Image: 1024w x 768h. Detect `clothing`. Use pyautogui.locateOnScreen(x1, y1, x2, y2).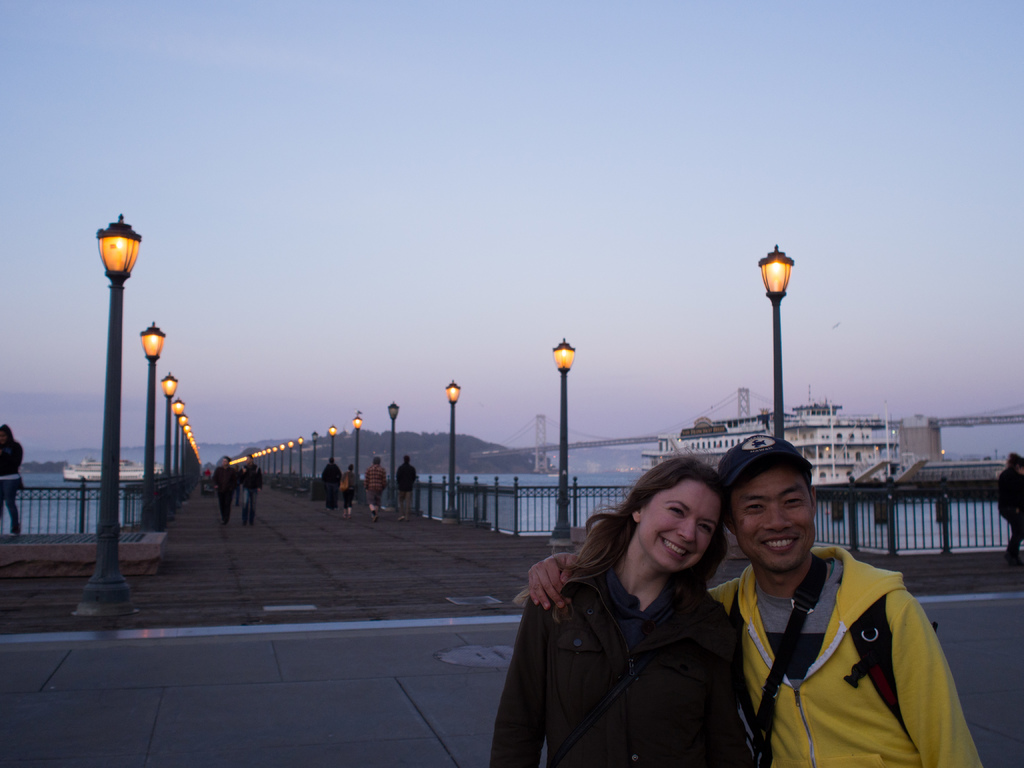
pyautogui.locateOnScreen(239, 461, 263, 525).
